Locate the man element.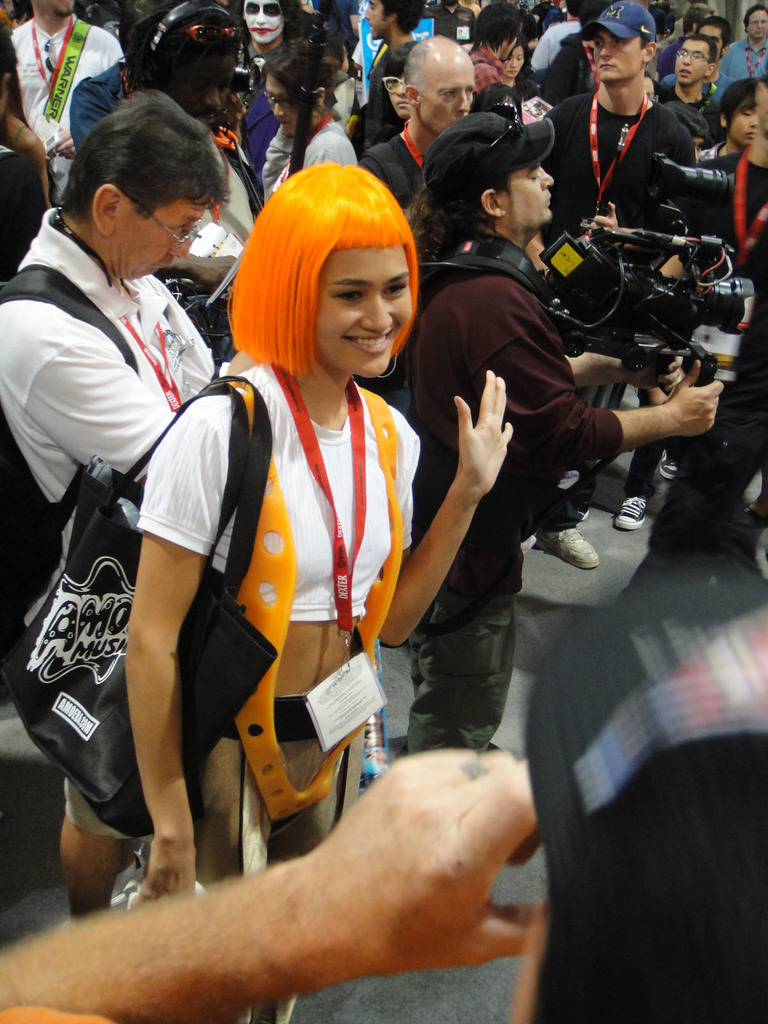
Element bbox: [14, 133, 298, 919].
